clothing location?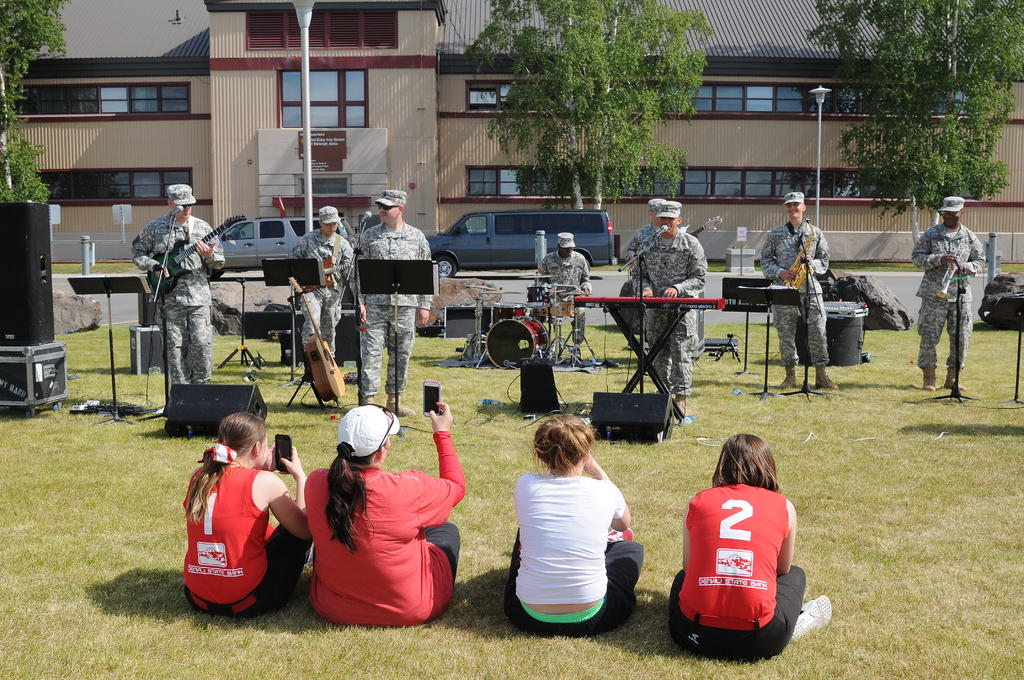
[x1=303, y1=427, x2=466, y2=621]
